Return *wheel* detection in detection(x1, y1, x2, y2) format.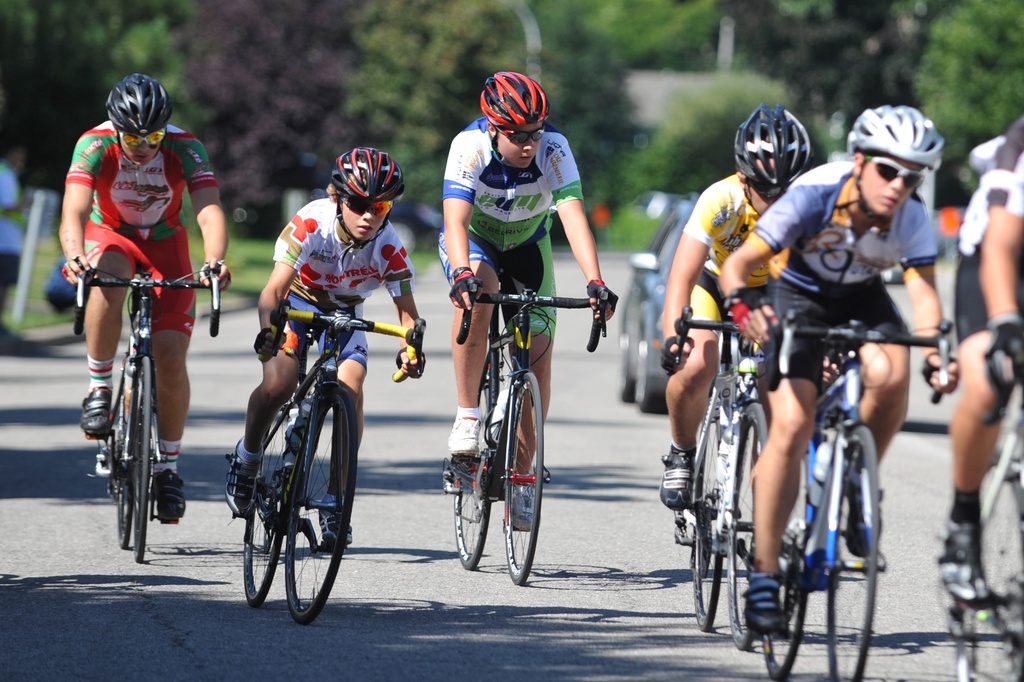
detection(685, 396, 724, 629).
